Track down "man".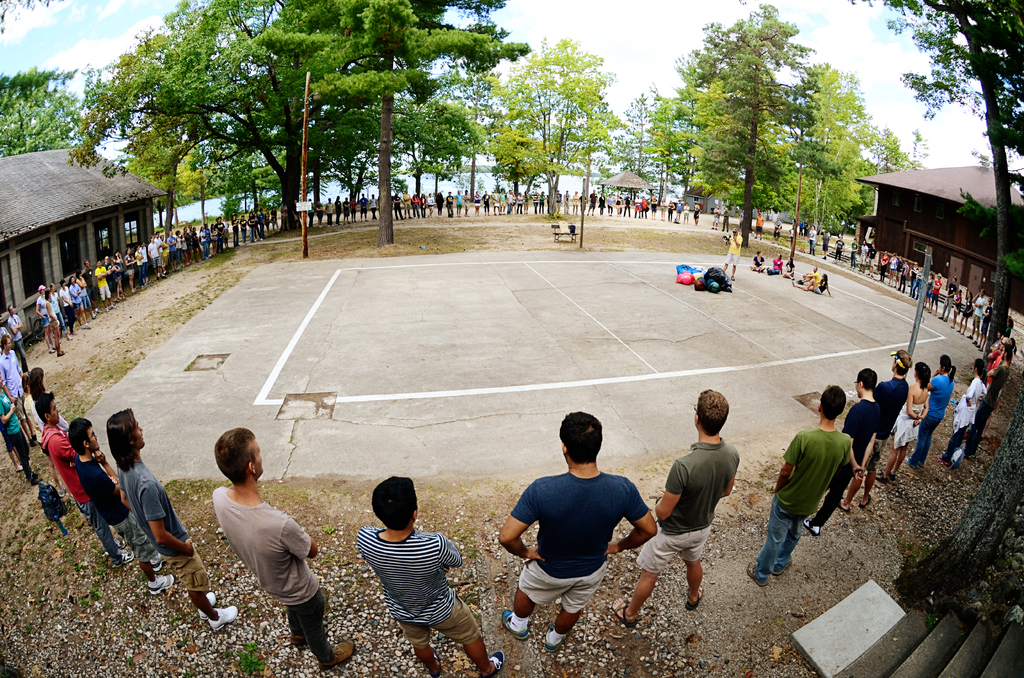
Tracked to {"left": 6, "top": 304, "right": 31, "bottom": 371}.
